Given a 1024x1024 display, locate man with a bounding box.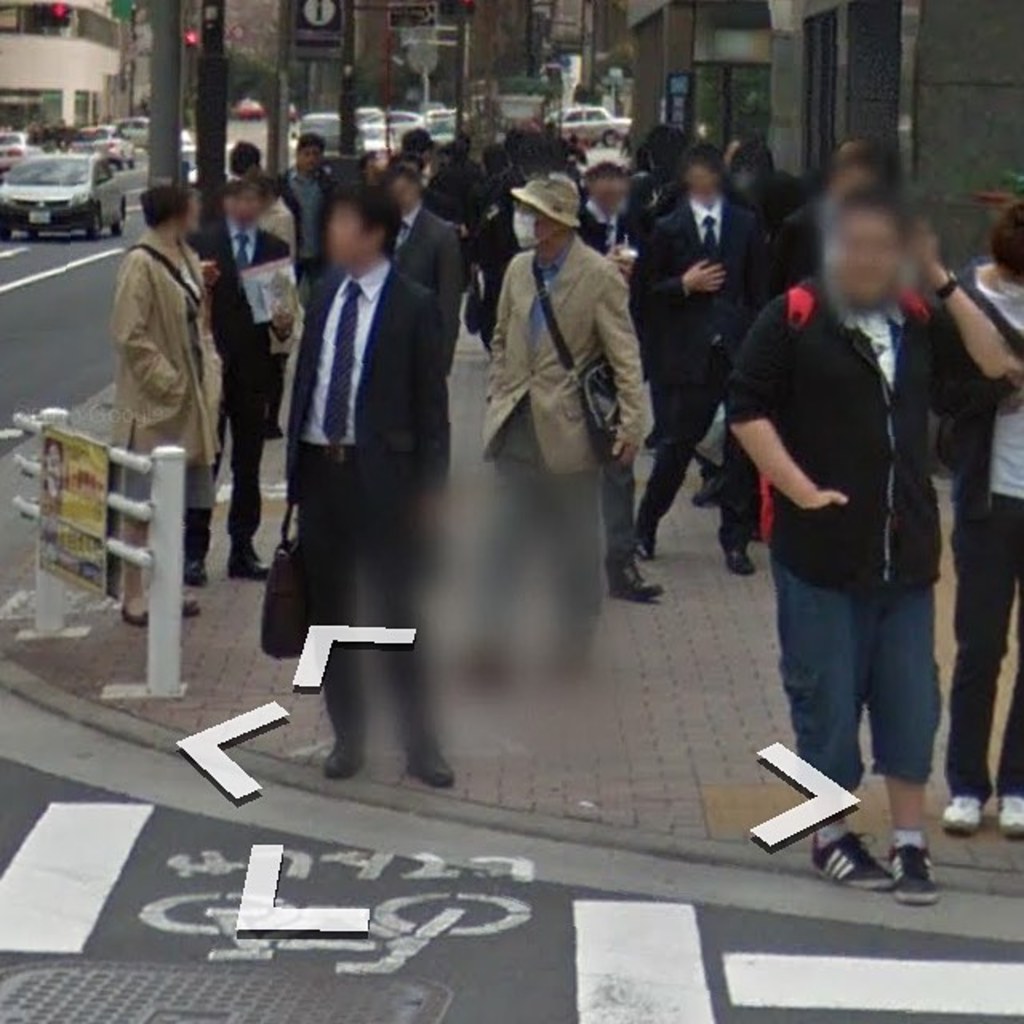
Located: 189, 174, 302, 584.
